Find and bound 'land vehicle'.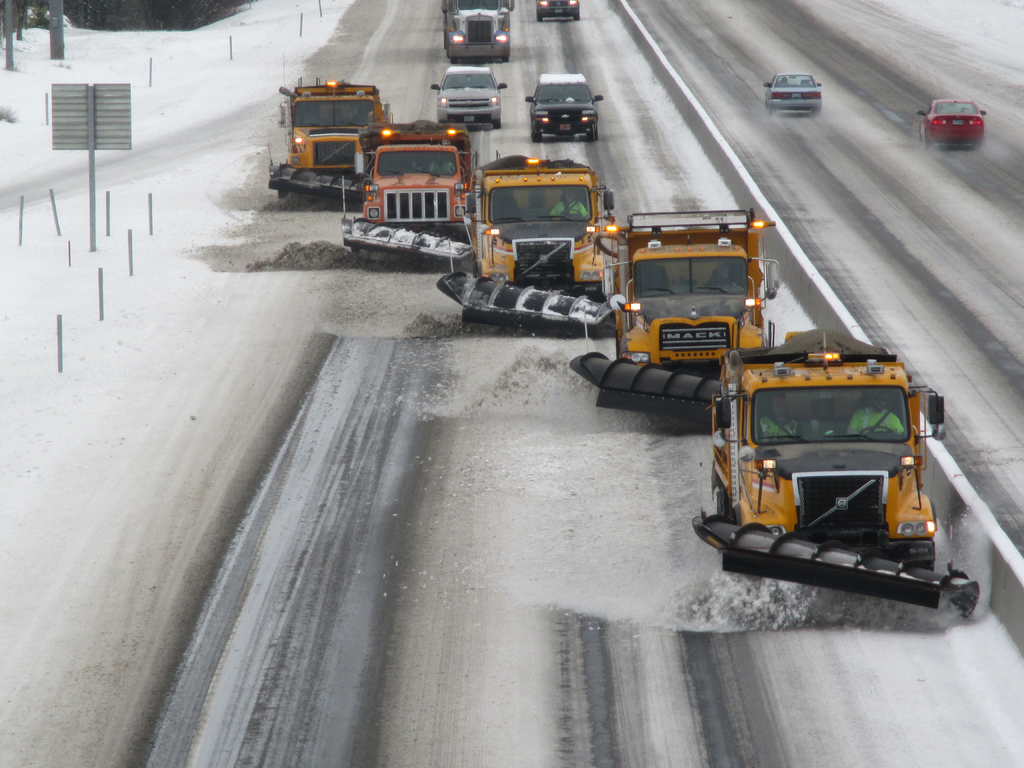
Bound: <box>541,0,577,20</box>.
